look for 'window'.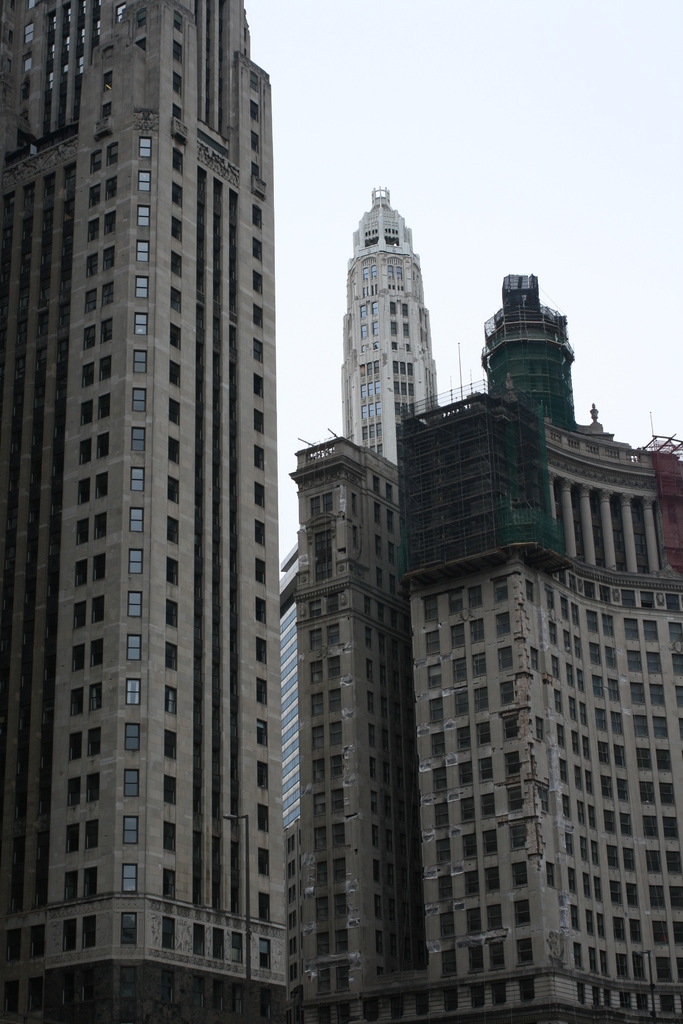
Found: (119, 913, 138, 947).
